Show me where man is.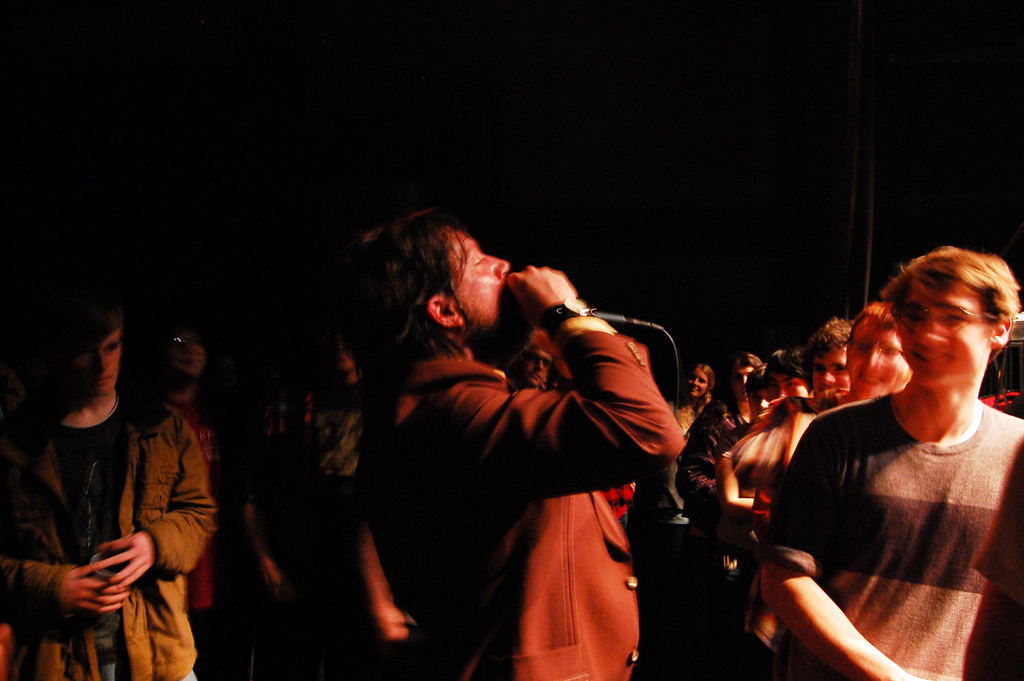
man is at <box>340,186,728,674</box>.
